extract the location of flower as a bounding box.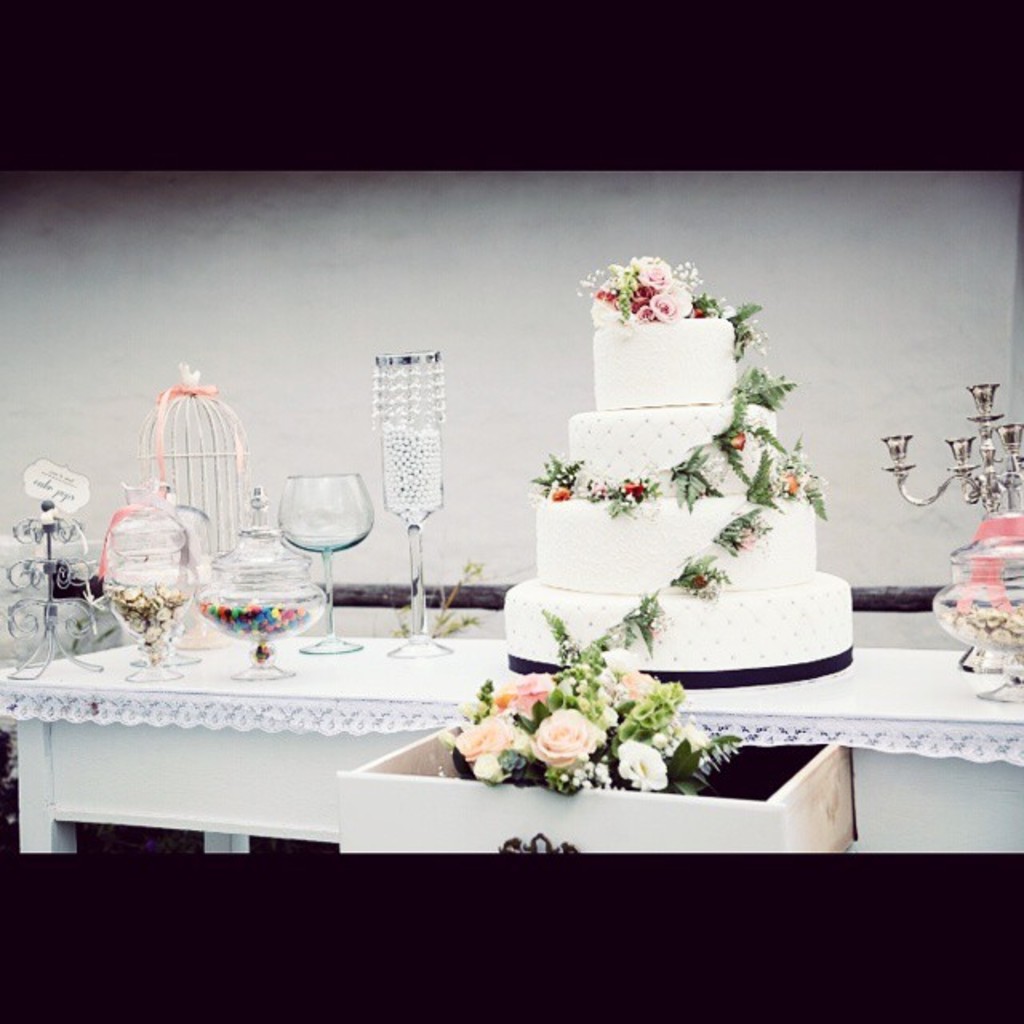
[530,688,598,778].
